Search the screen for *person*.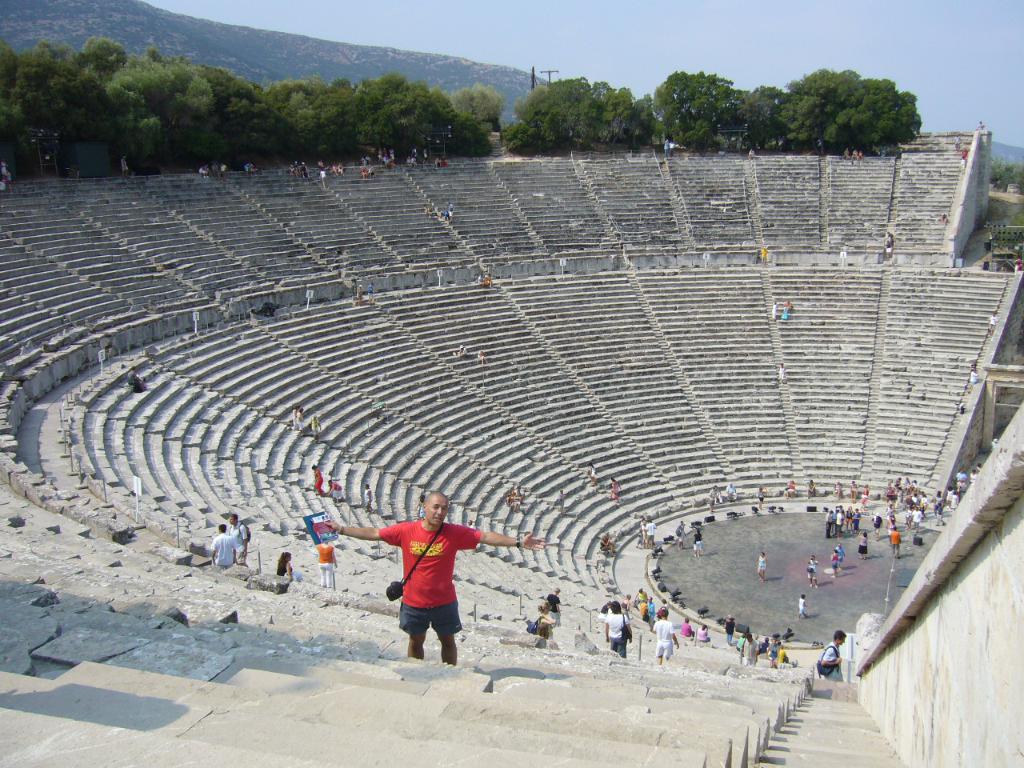
Found at 781/302/791/317.
